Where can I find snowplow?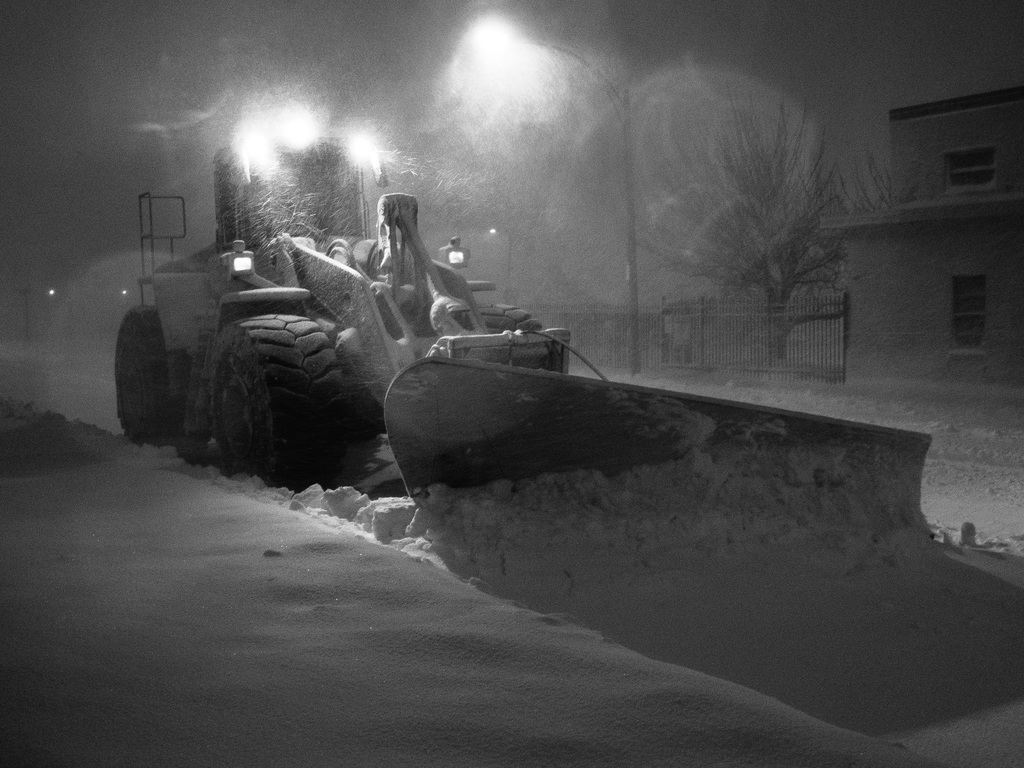
You can find it at 108:142:931:504.
